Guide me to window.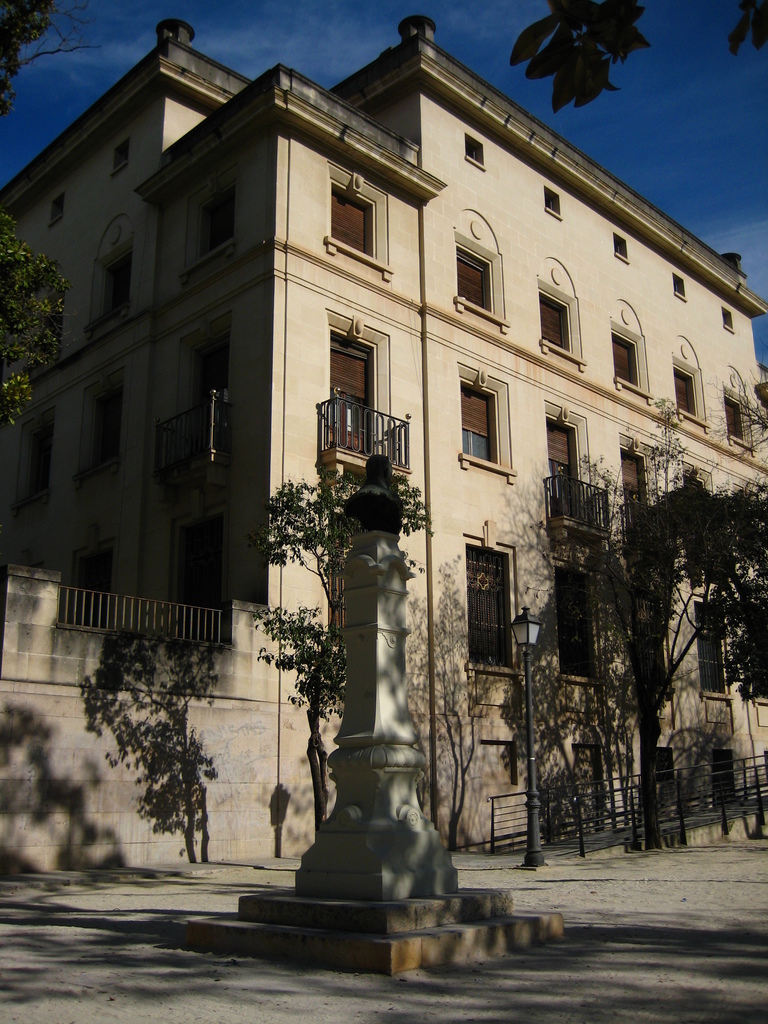
Guidance: <region>538, 278, 585, 366</region>.
